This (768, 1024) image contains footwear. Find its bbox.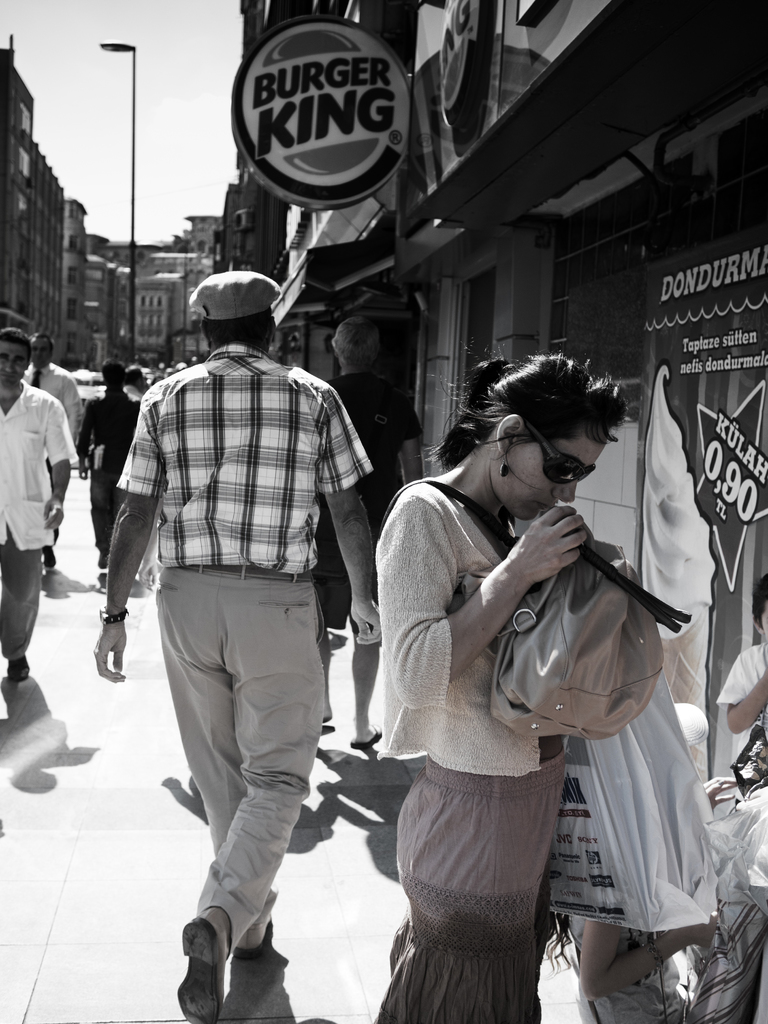
<bbox>235, 913, 273, 959</bbox>.
